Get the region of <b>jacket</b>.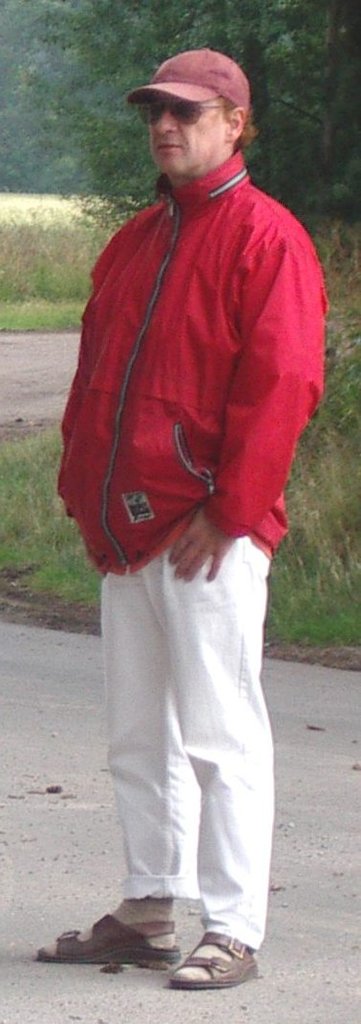
region(58, 93, 329, 554).
